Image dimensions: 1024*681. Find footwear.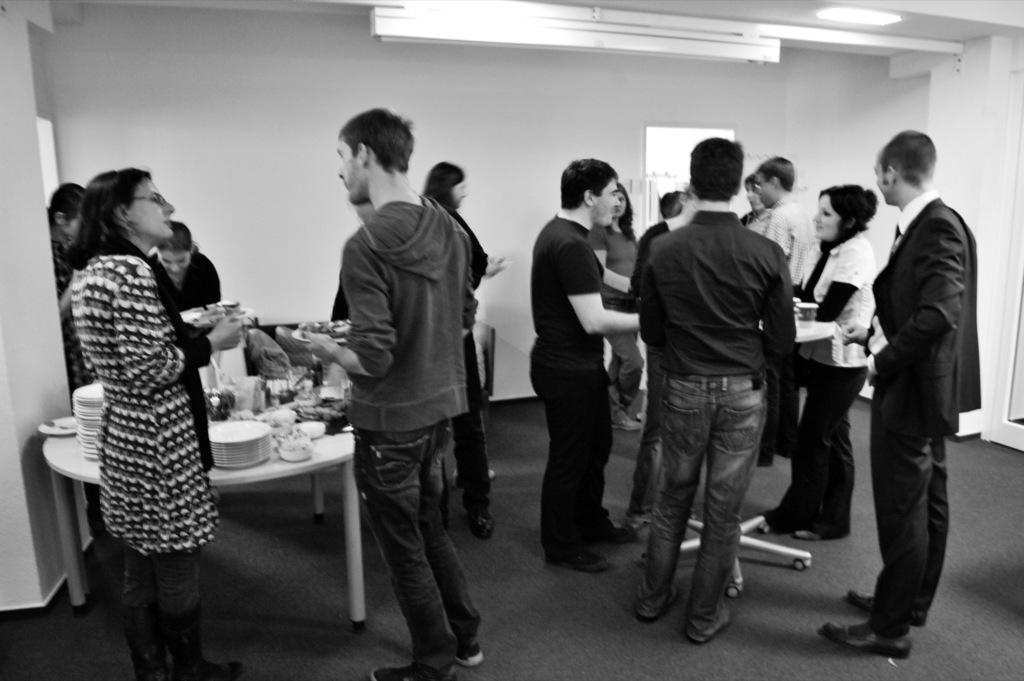
<box>455,639,486,671</box>.
